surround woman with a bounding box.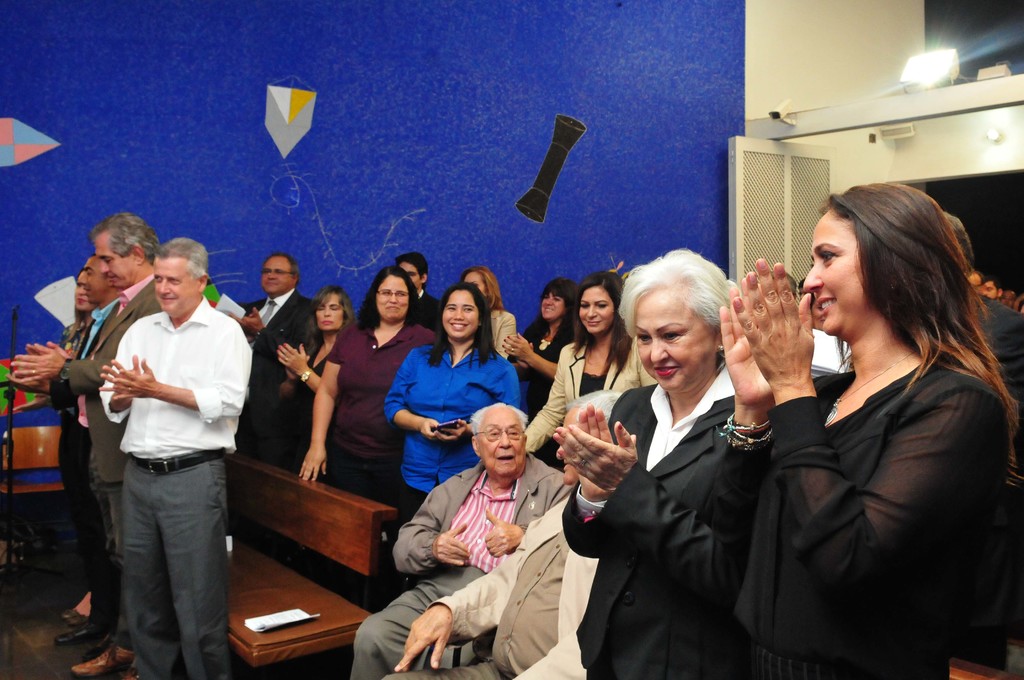
[x1=499, y1=277, x2=582, y2=476].
